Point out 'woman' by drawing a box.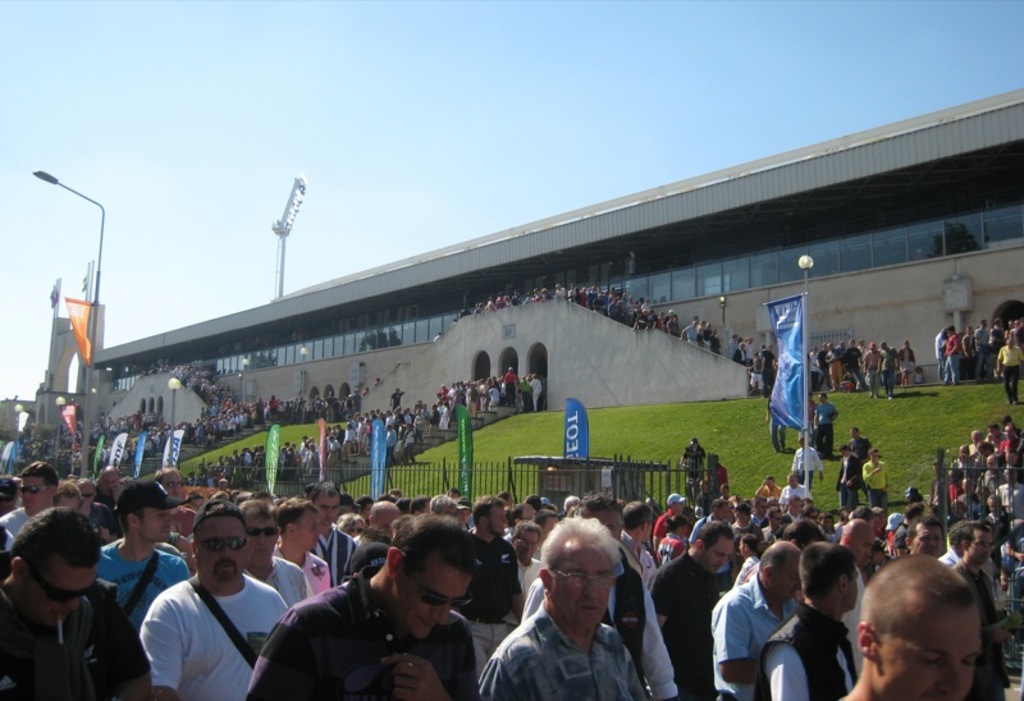
select_region(896, 340, 918, 384).
